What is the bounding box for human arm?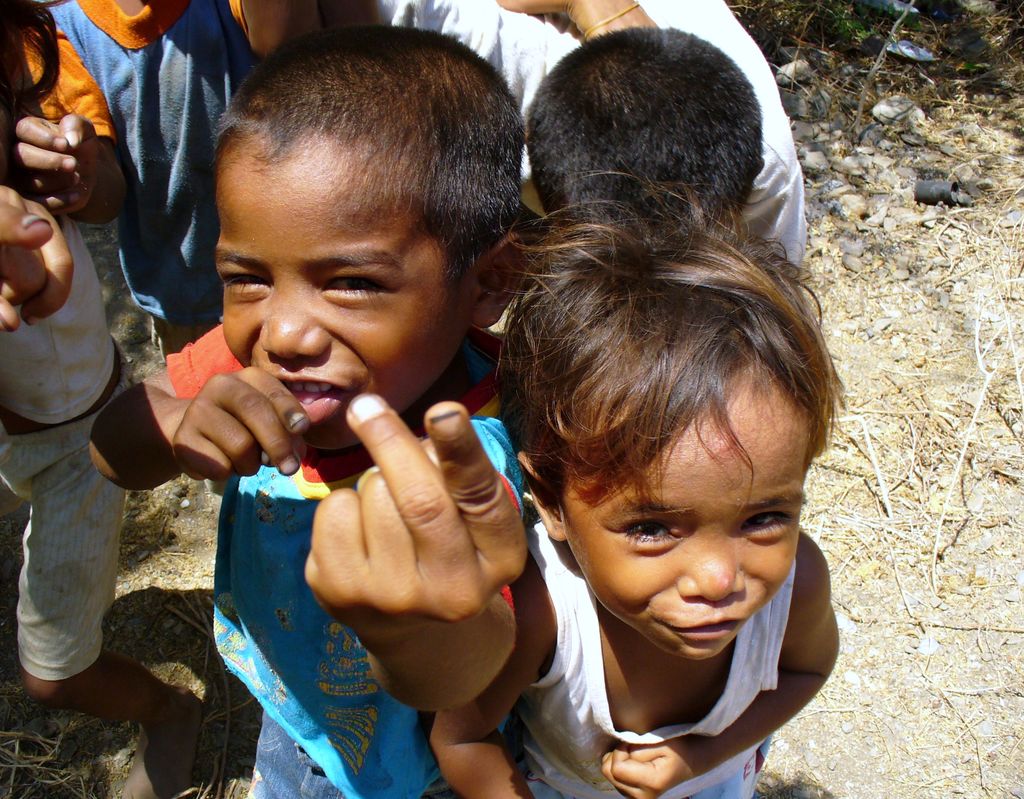
<bbox>7, 63, 117, 227</bbox>.
